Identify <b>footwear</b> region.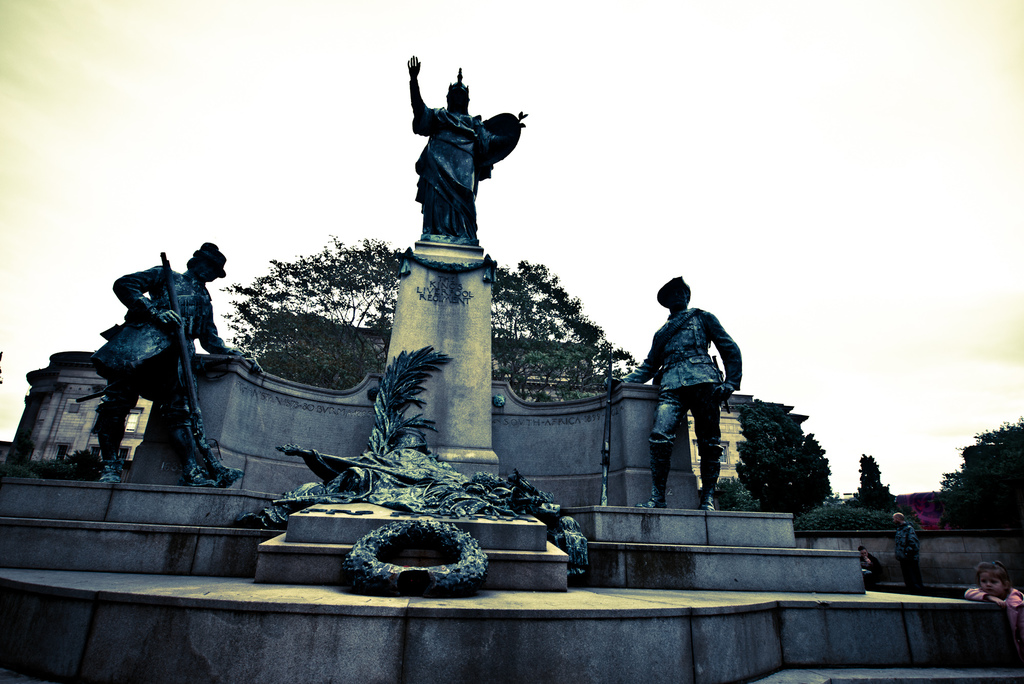
Region: box=[630, 445, 674, 514].
